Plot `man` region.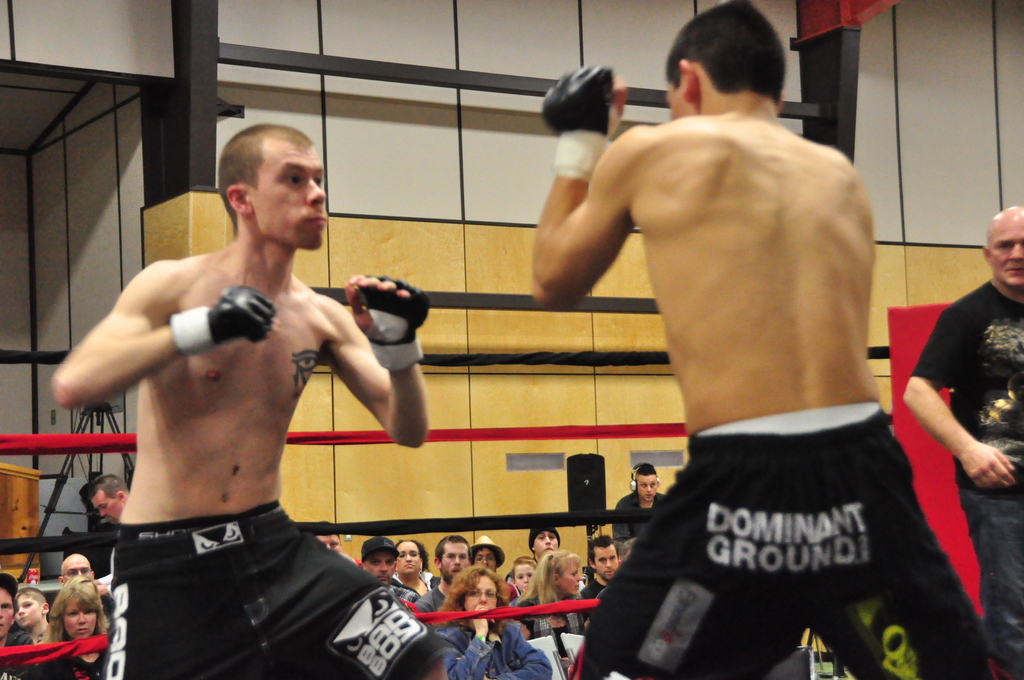
Plotted at <region>54, 134, 411, 679</region>.
